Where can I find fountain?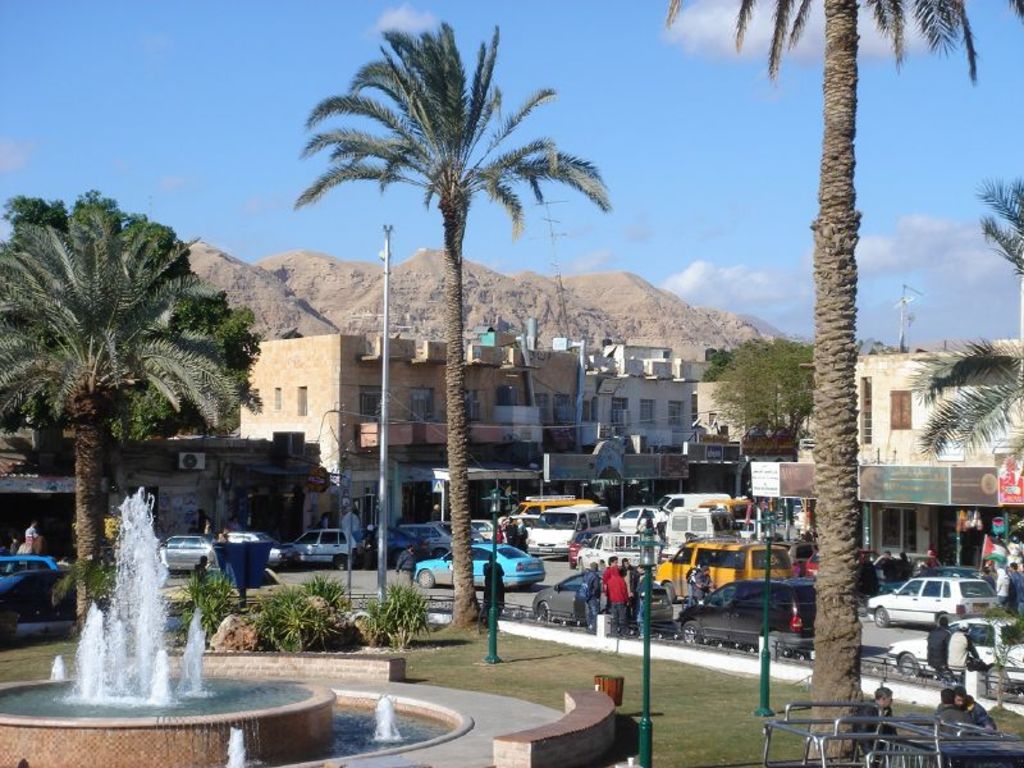
You can find it at 379 686 404 755.
